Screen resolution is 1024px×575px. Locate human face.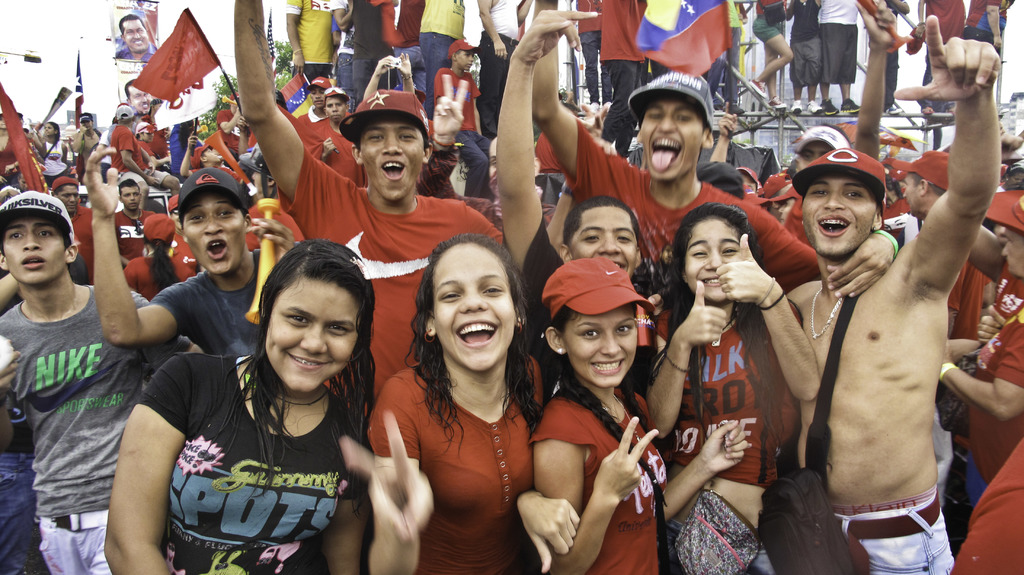
rect(265, 279, 357, 391).
